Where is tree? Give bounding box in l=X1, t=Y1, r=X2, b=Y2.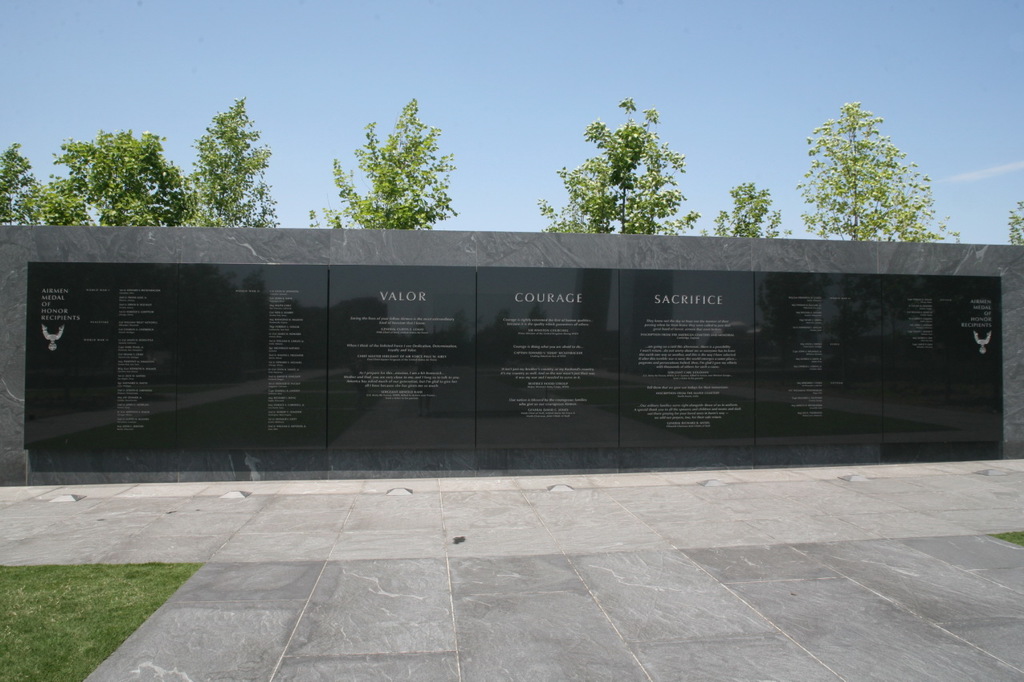
l=0, t=134, r=58, b=223.
